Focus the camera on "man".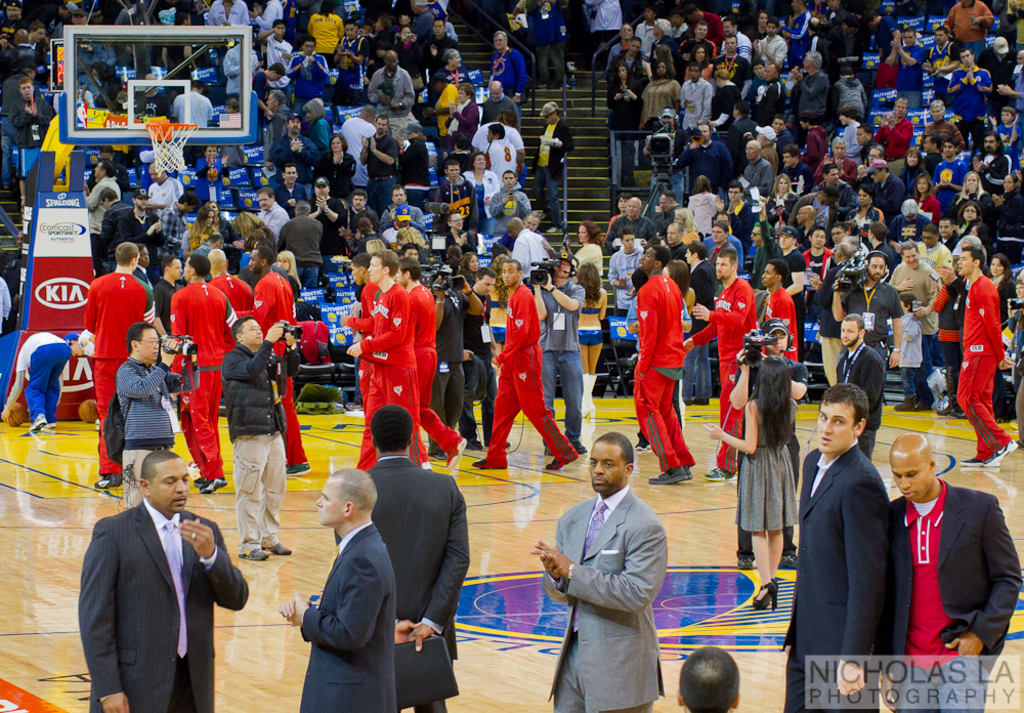
Focus region: pyautogui.locateOnScreen(475, 257, 578, 472).
